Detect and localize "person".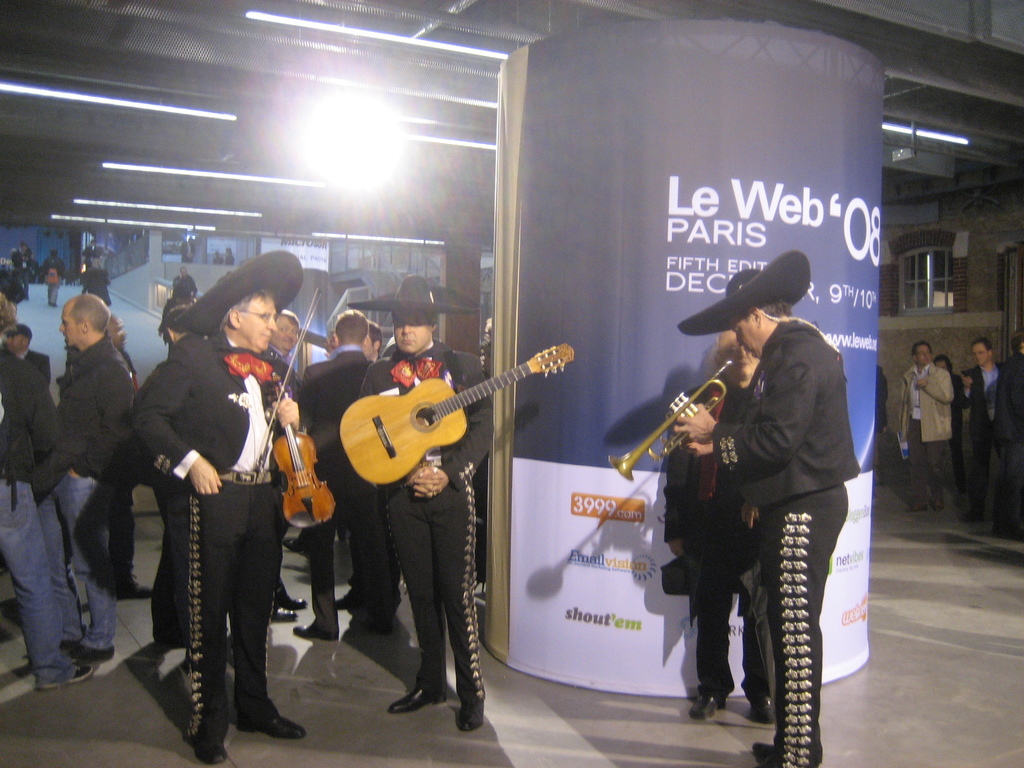
Localized at 994, 330, 1023, 539.
